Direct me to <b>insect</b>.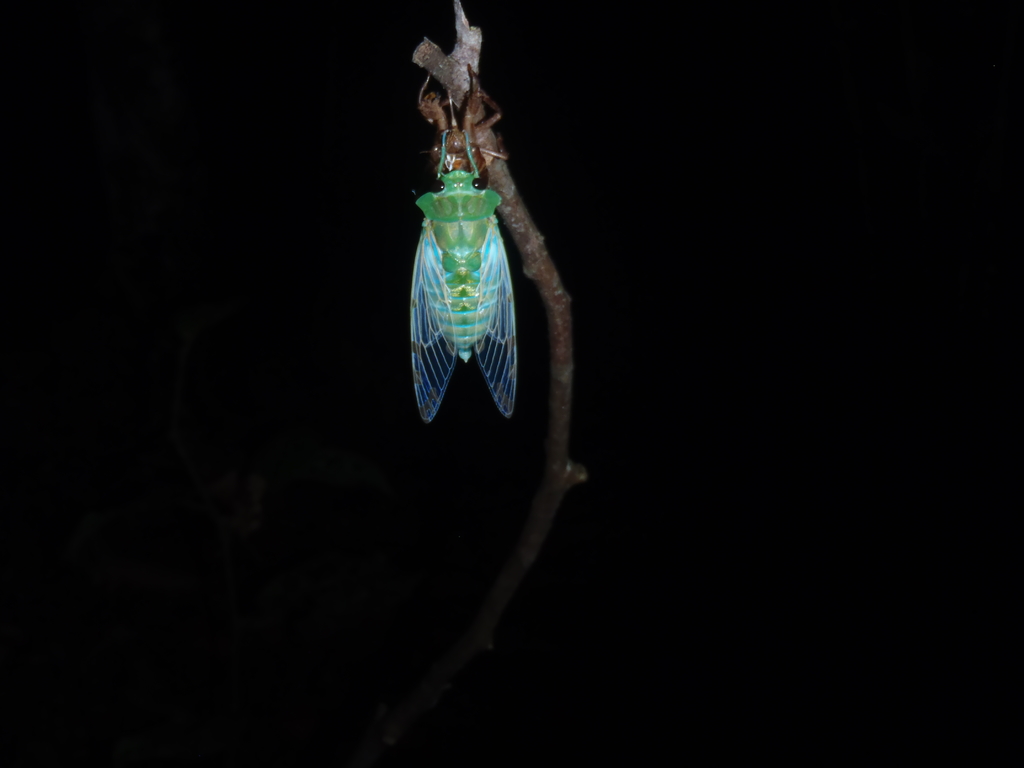
Direction: {"left": 407, "top": 125, "right": 520, "bottom": 423}.
